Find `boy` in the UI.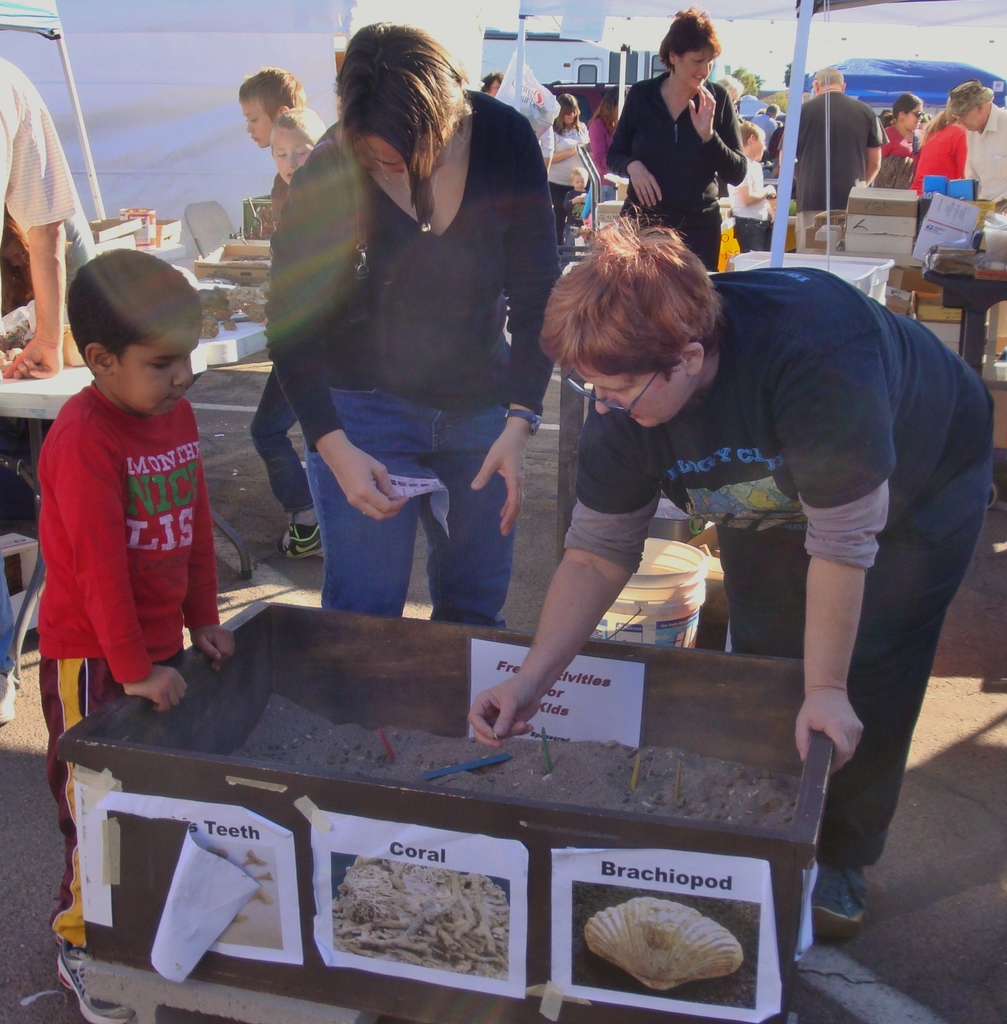
UI element at bbox=[266, 109, 331, 190].
